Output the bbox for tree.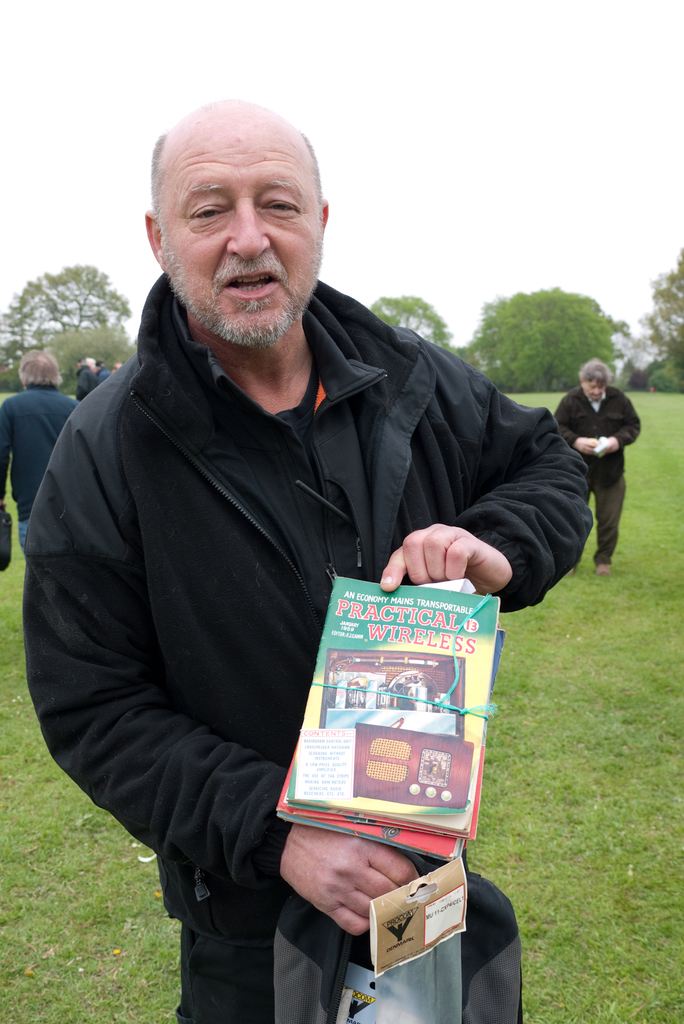
left=41, top=326, right=129, bottom=374.
